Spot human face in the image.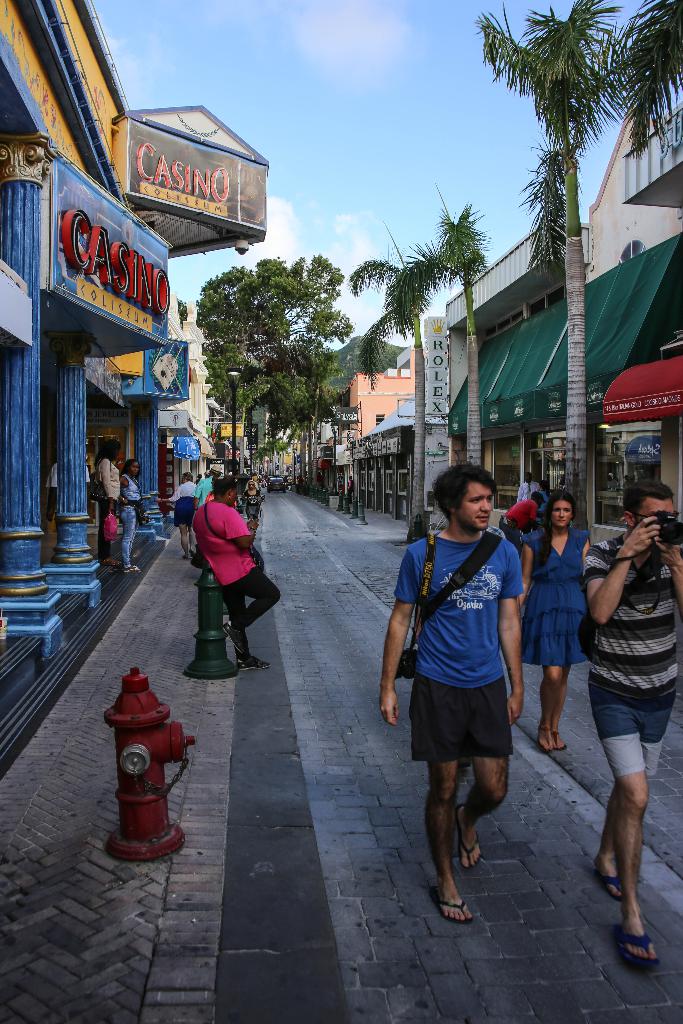
human face found at 455:485:490:529.
